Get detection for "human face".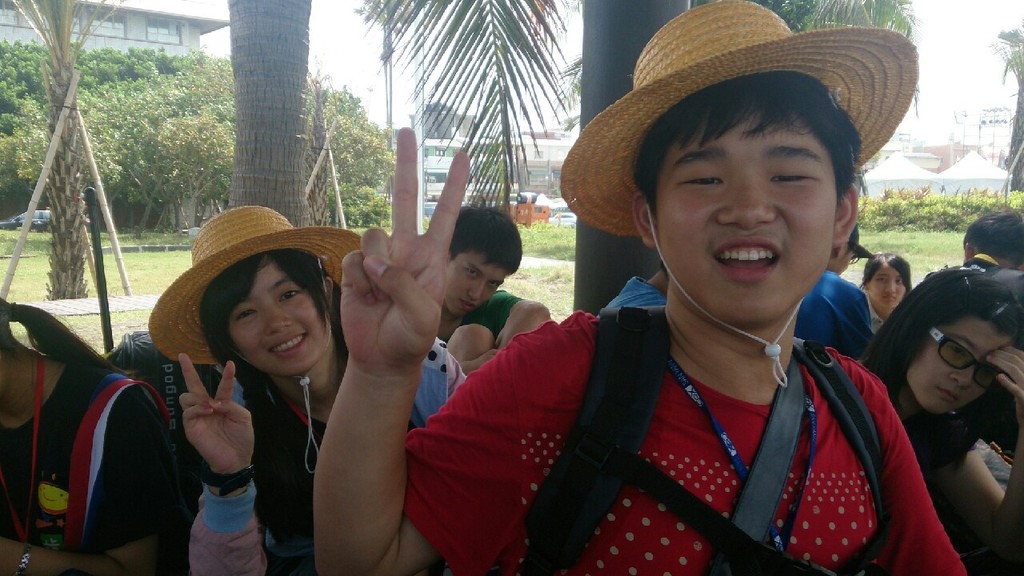
Detection: {"x1": 861, "y1": 267, "x2": 903, "y2": 309}.
